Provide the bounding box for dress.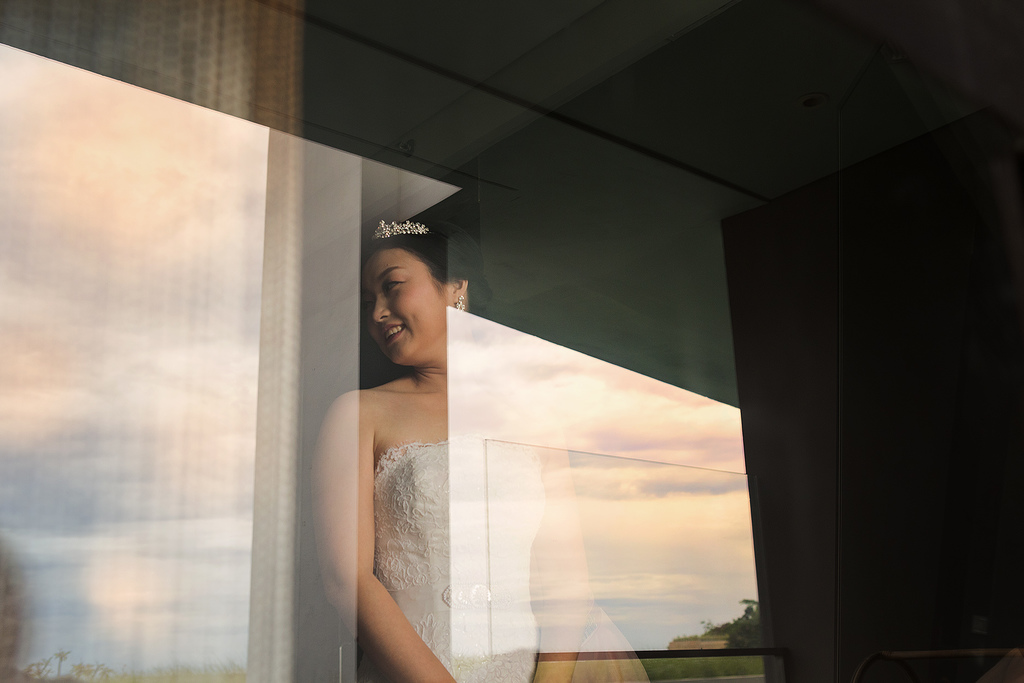
x1=364 y1=427 x2=550 y2=682.
